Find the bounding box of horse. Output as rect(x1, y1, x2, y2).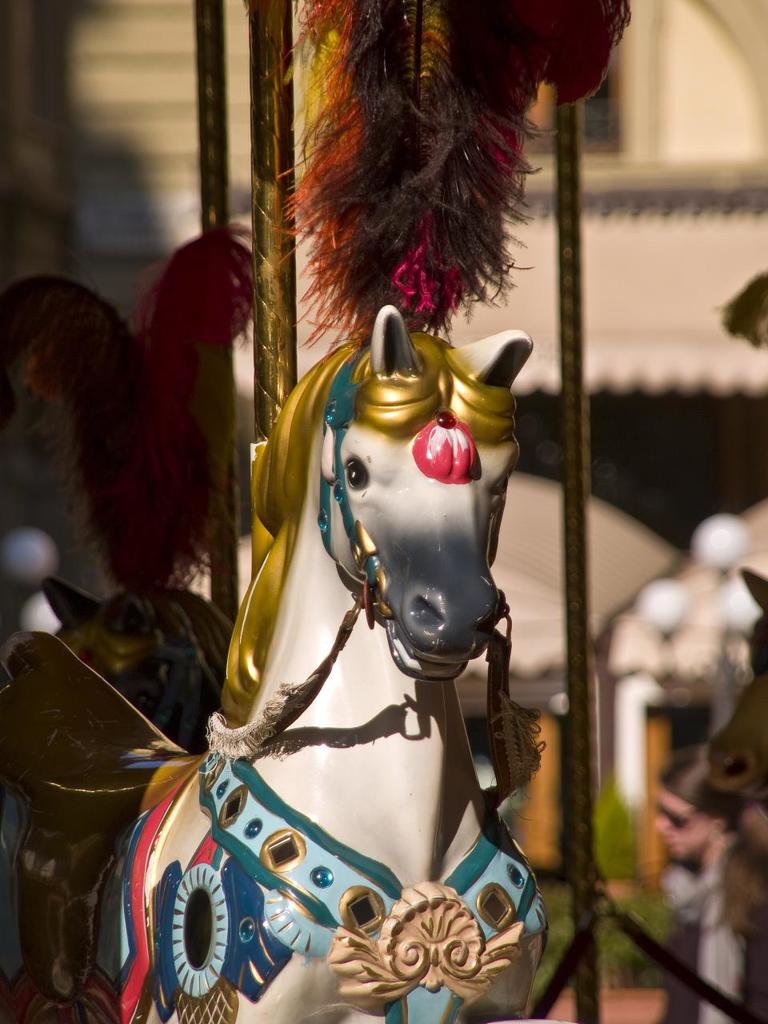
rect(706, 565, 767, 811).
